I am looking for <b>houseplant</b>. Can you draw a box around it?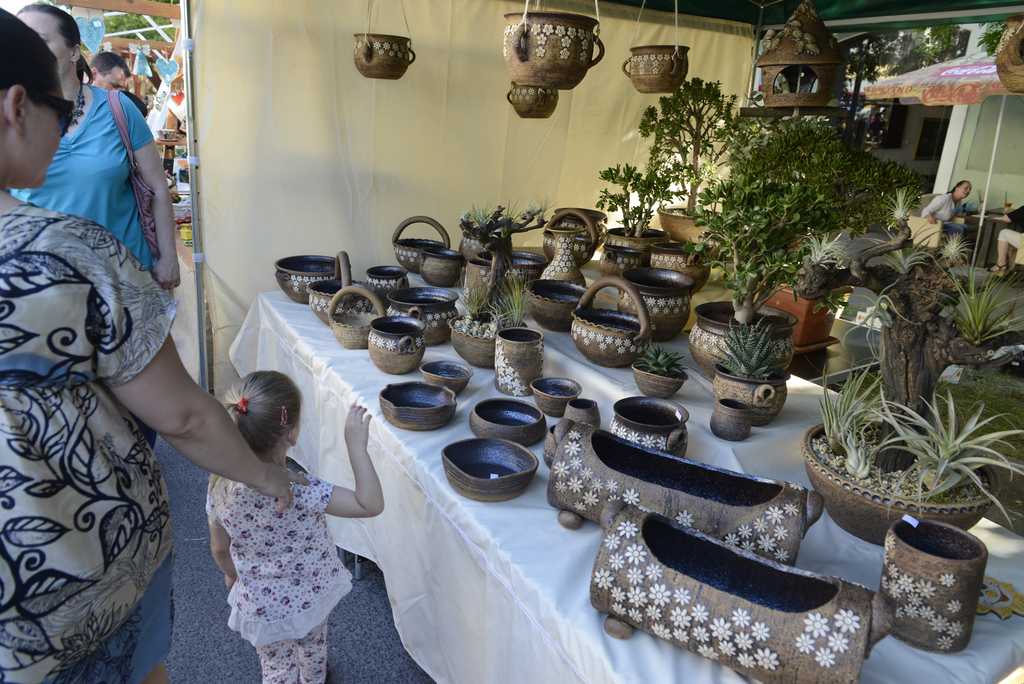
Sure, the bounding box is box=[638, 79, 749, 240].
